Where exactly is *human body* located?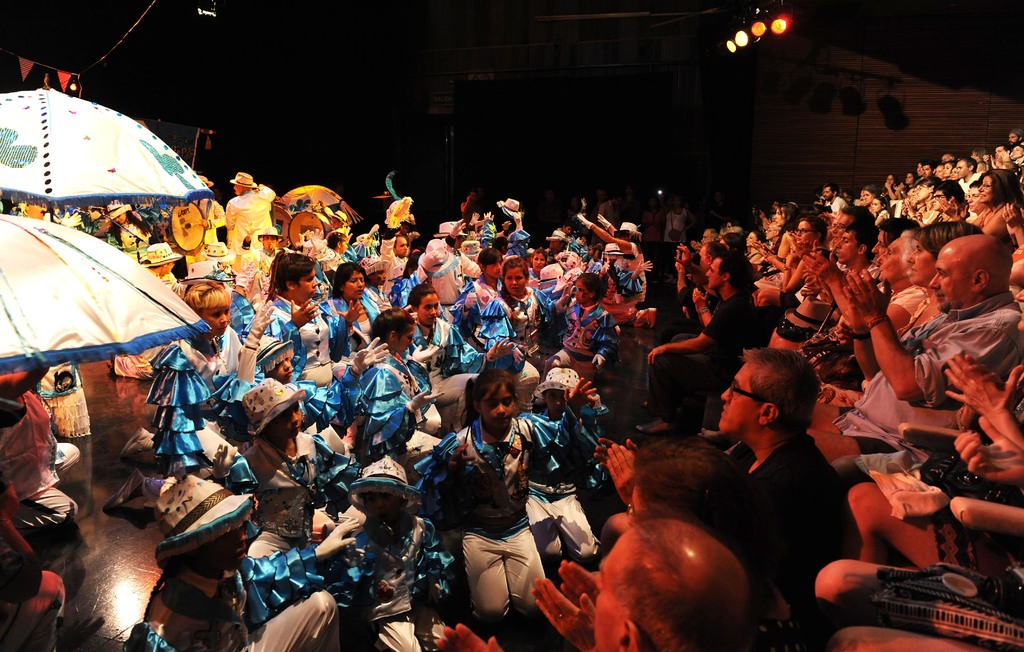
Its bounding box is BBox(590, 346, 861, 649).
